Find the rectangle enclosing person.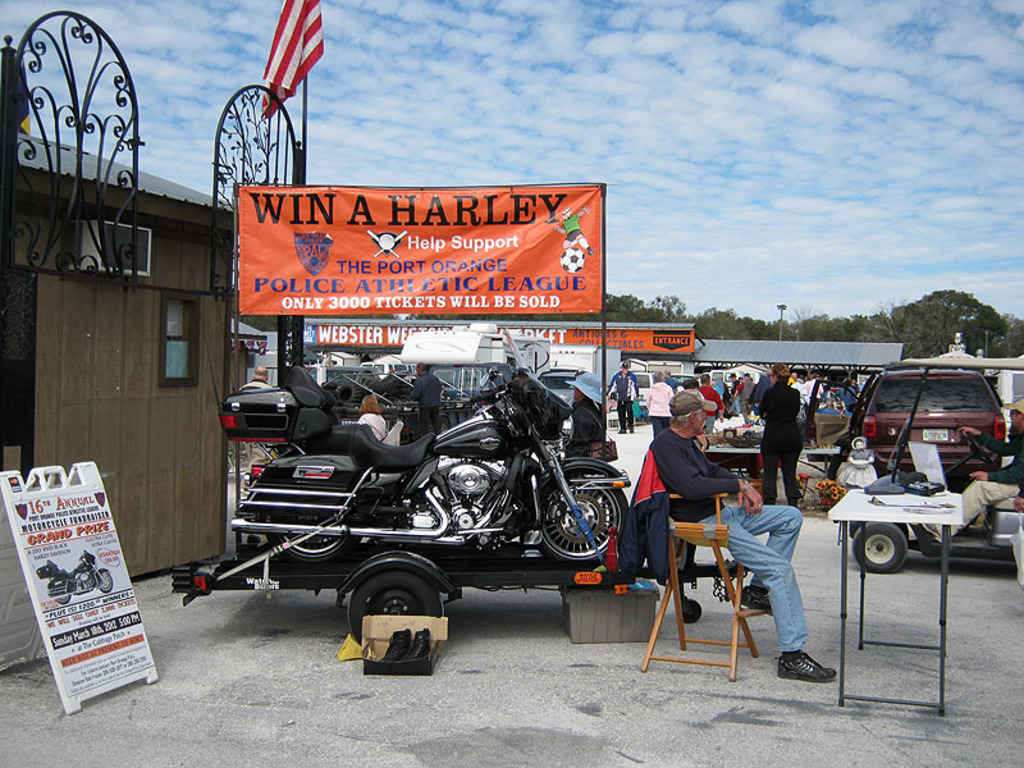
rect(696, 371, 724, 433).
